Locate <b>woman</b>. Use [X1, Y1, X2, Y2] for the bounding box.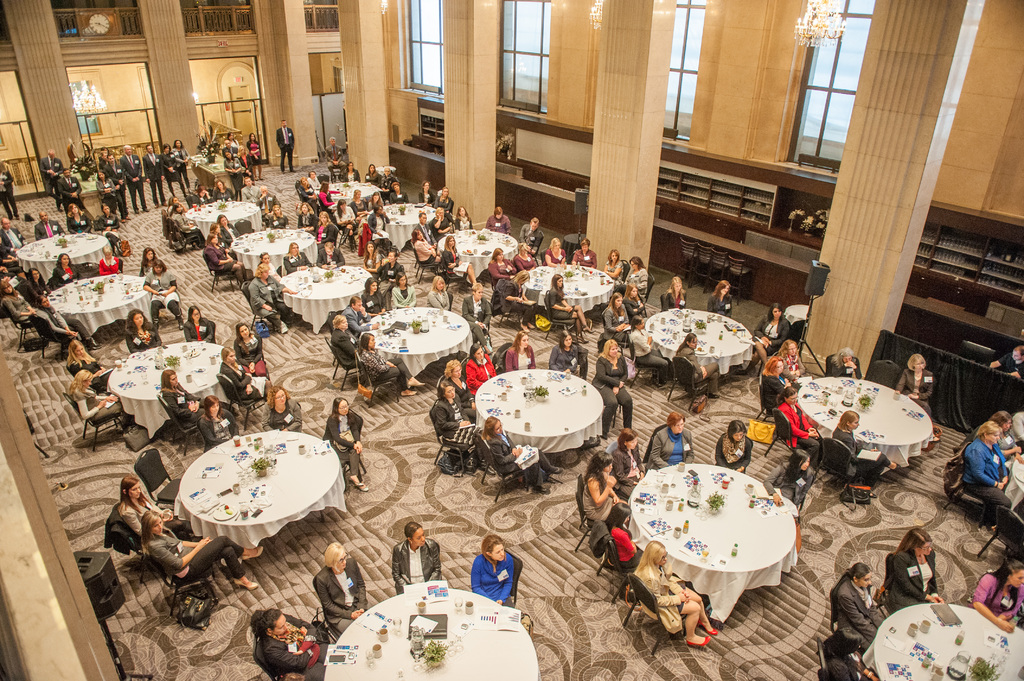
[250, 609, 335, 680].
